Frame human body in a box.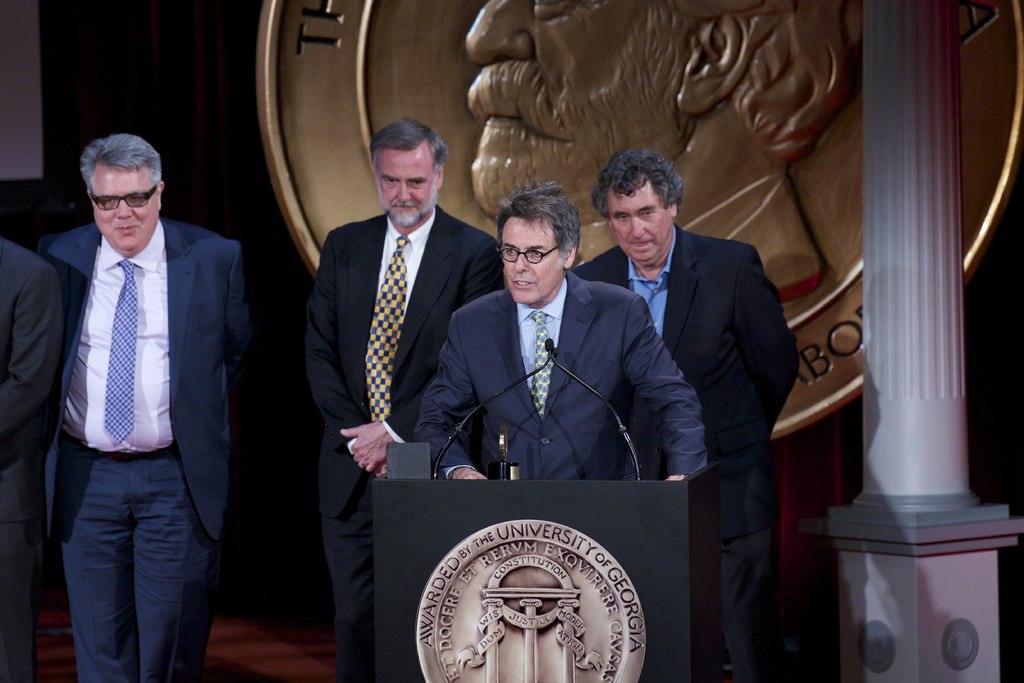
locate(415, 183, 707, 475).
